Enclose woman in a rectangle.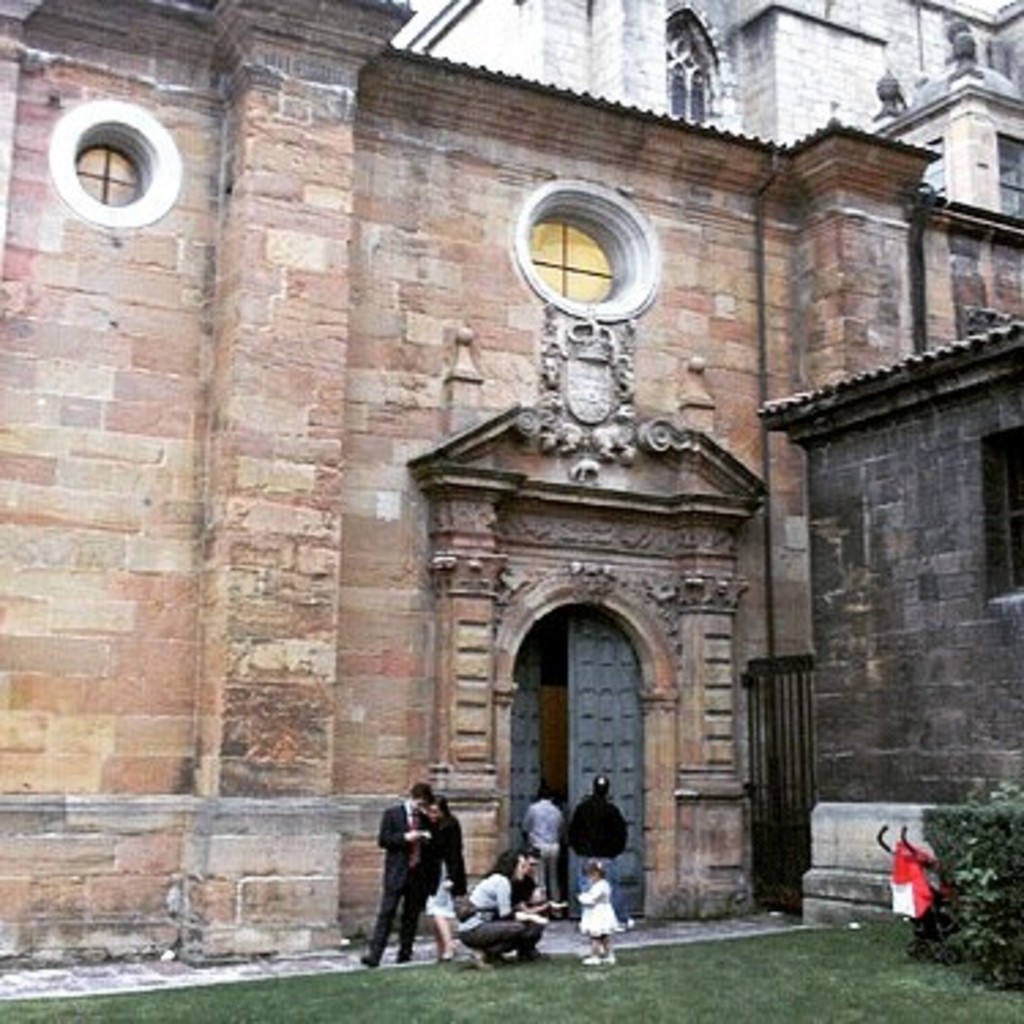
left=418, top=797, right=467, bottom=887.
